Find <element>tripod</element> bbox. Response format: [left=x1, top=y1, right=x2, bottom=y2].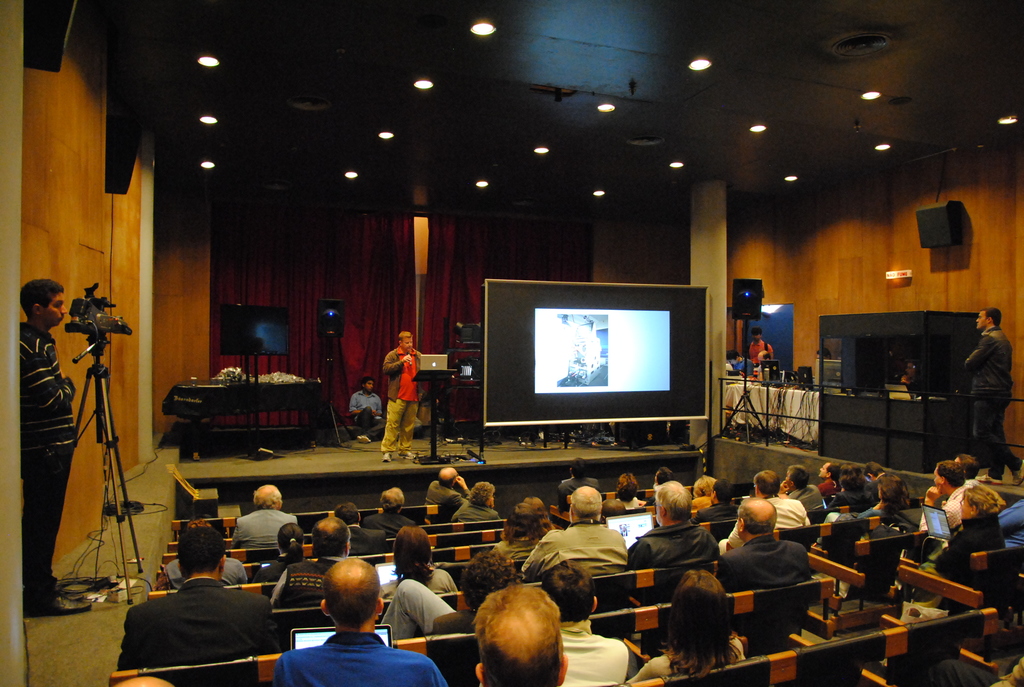
[left=35, top=326, right=148, bottom=608].
